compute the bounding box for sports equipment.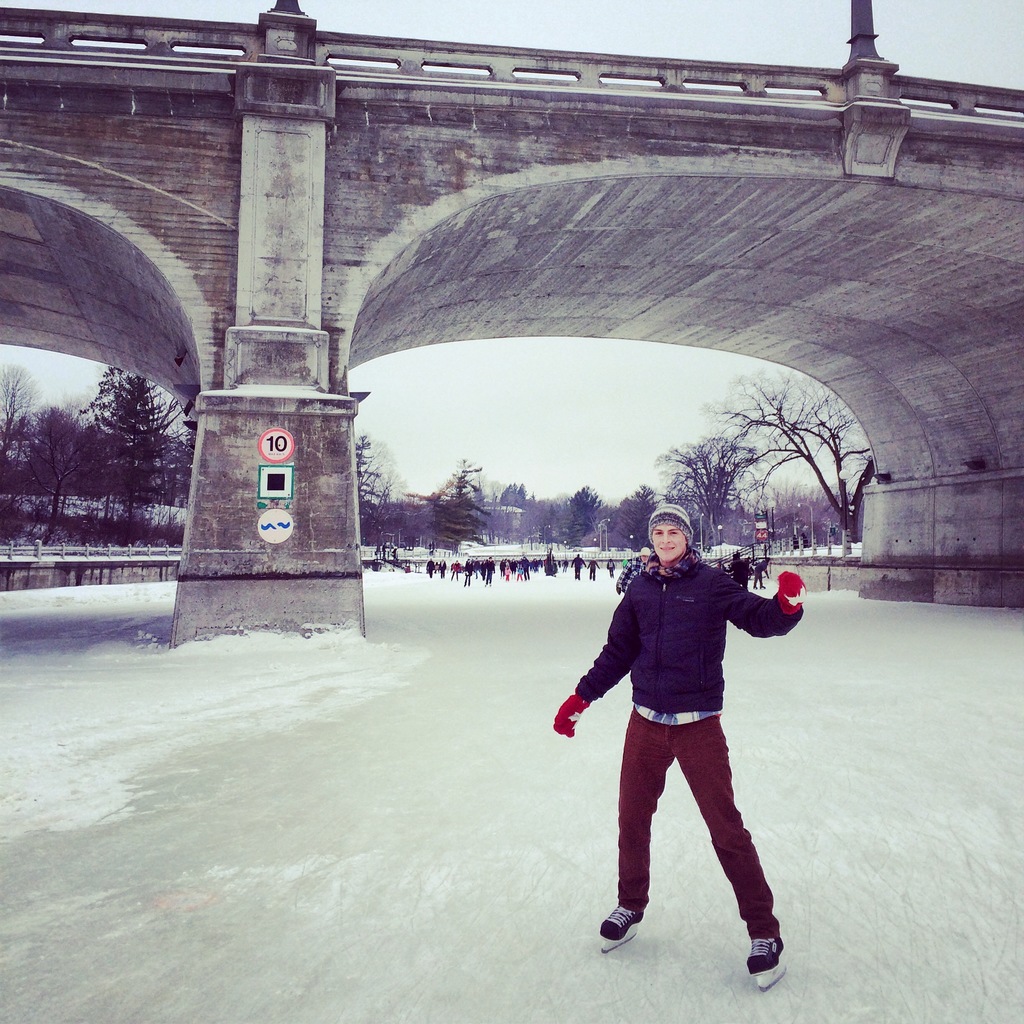
x1=778 y1=572 x2=807 y2=615.
